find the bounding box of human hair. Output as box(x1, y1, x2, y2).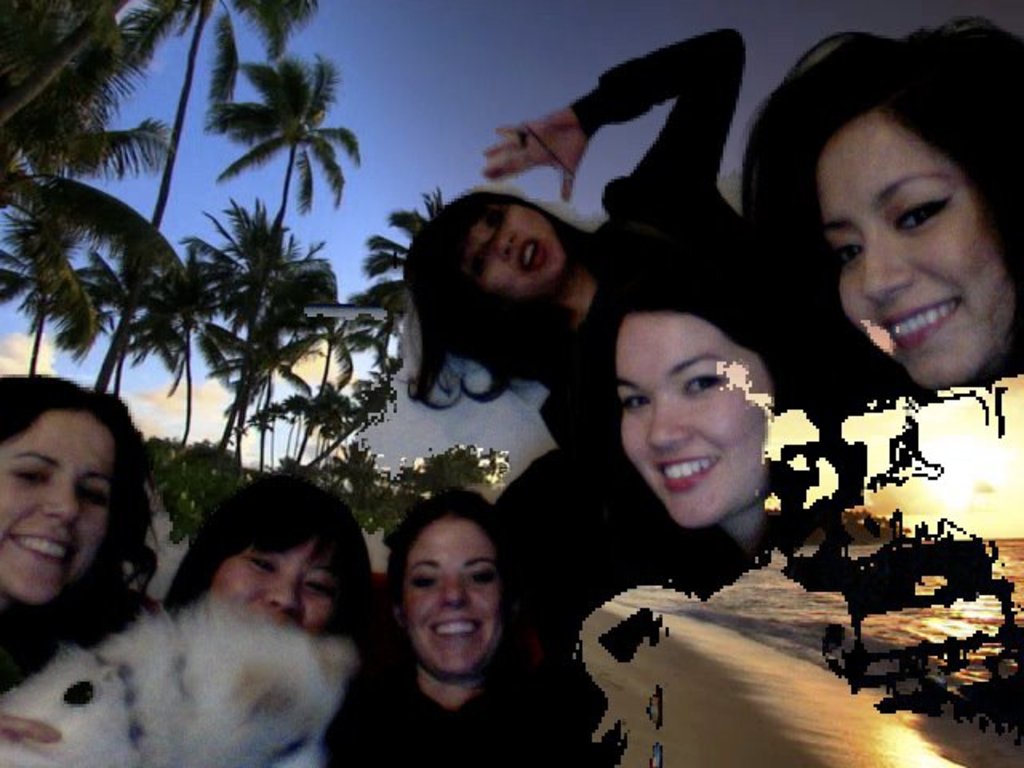
box(163, 469, 371, 645).
